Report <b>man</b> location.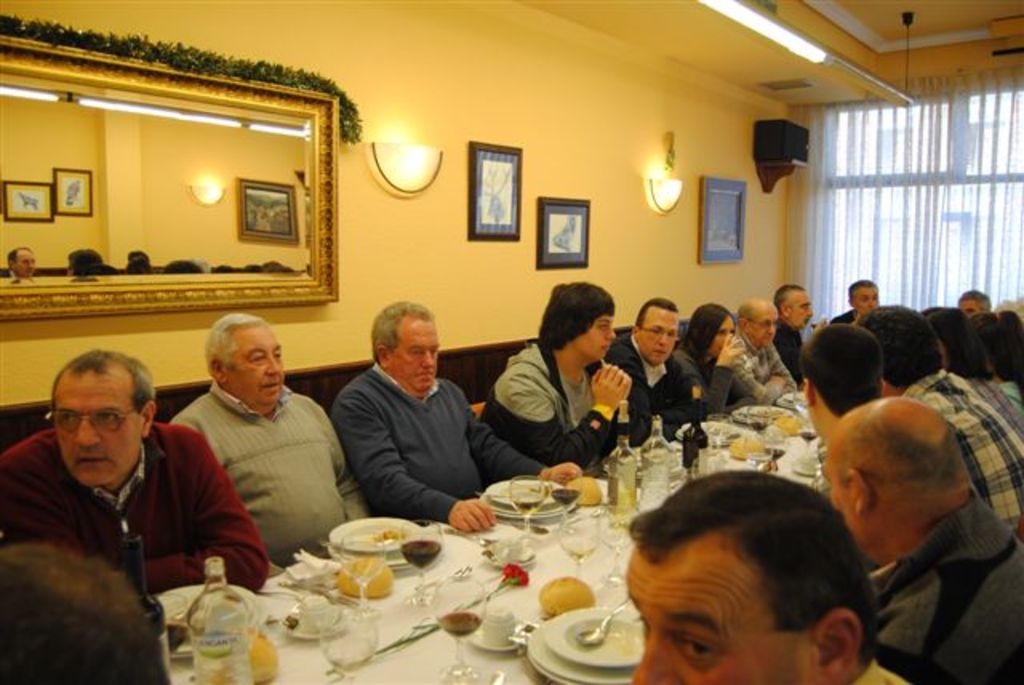
Report: [826, 275, 877, 325].
